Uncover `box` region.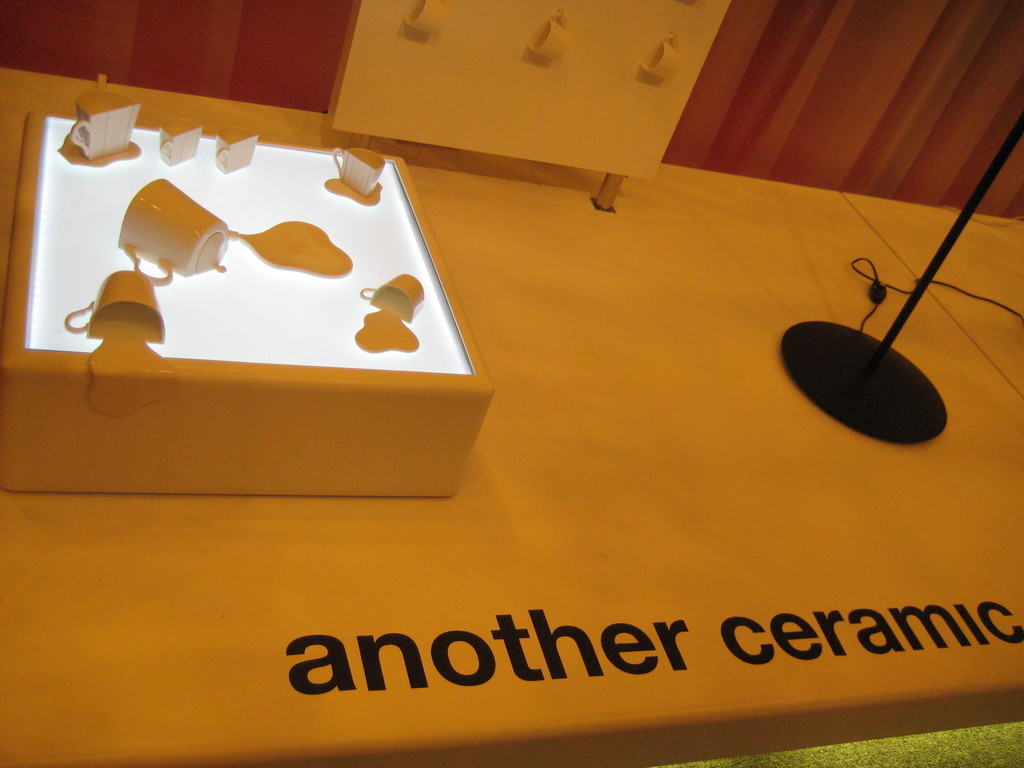
Uncovered: detection(7, 71, 545, 540).
